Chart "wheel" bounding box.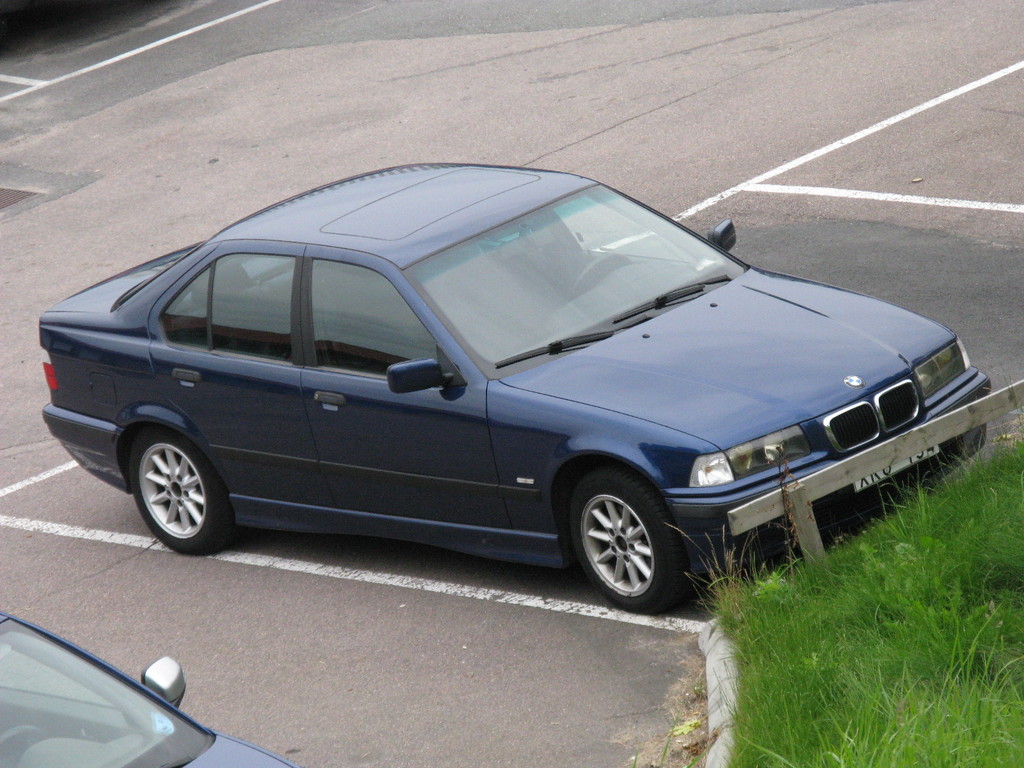
Charted: box=[562, 461, 696, 613].
